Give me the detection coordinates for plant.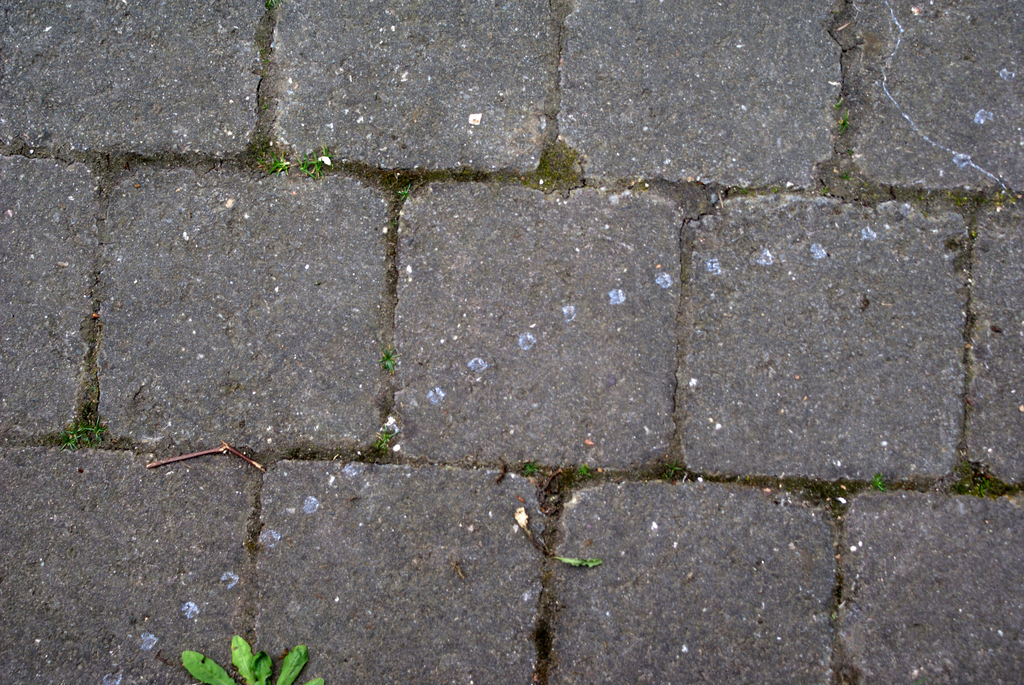
BBox(519, 464, 540, 480).
